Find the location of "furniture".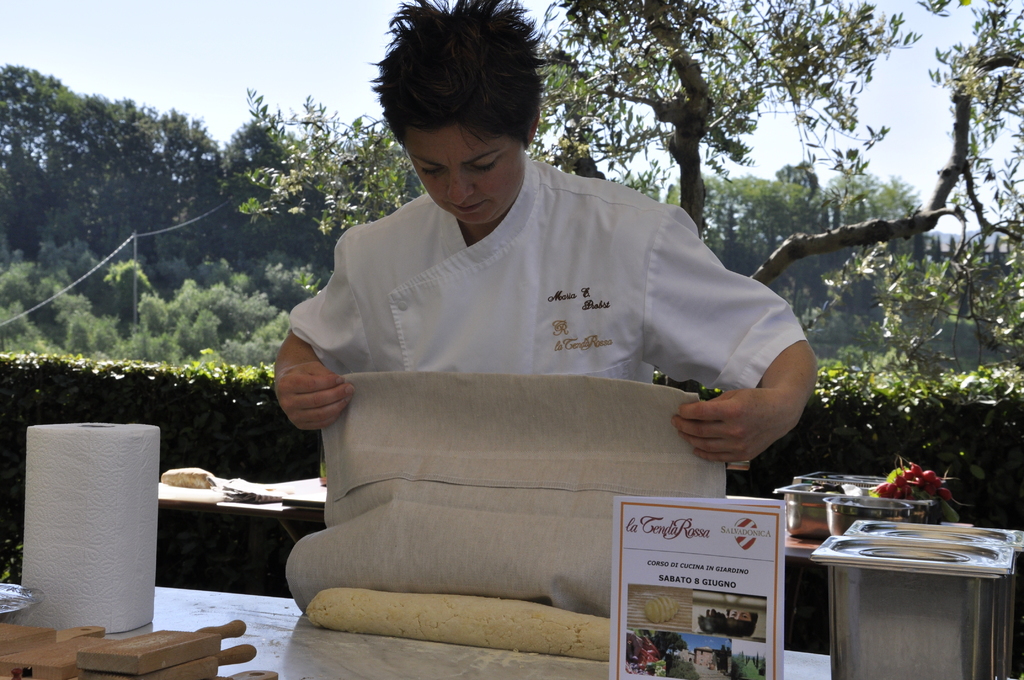
Location: 16, 590, 833, 679.
